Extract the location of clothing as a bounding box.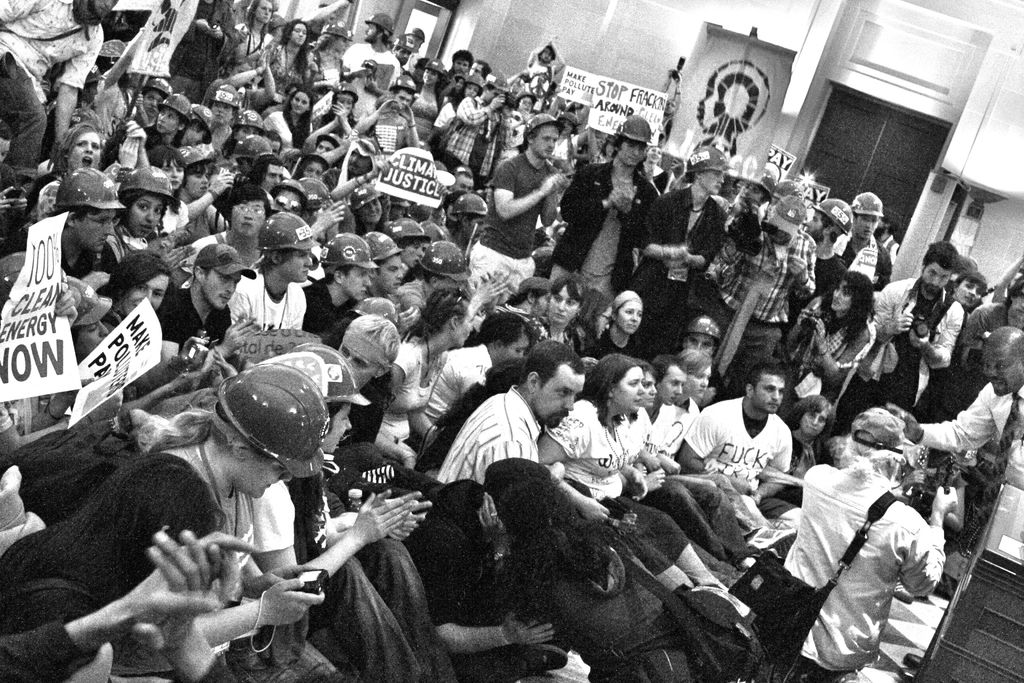
[840, 217, 899, 277].
